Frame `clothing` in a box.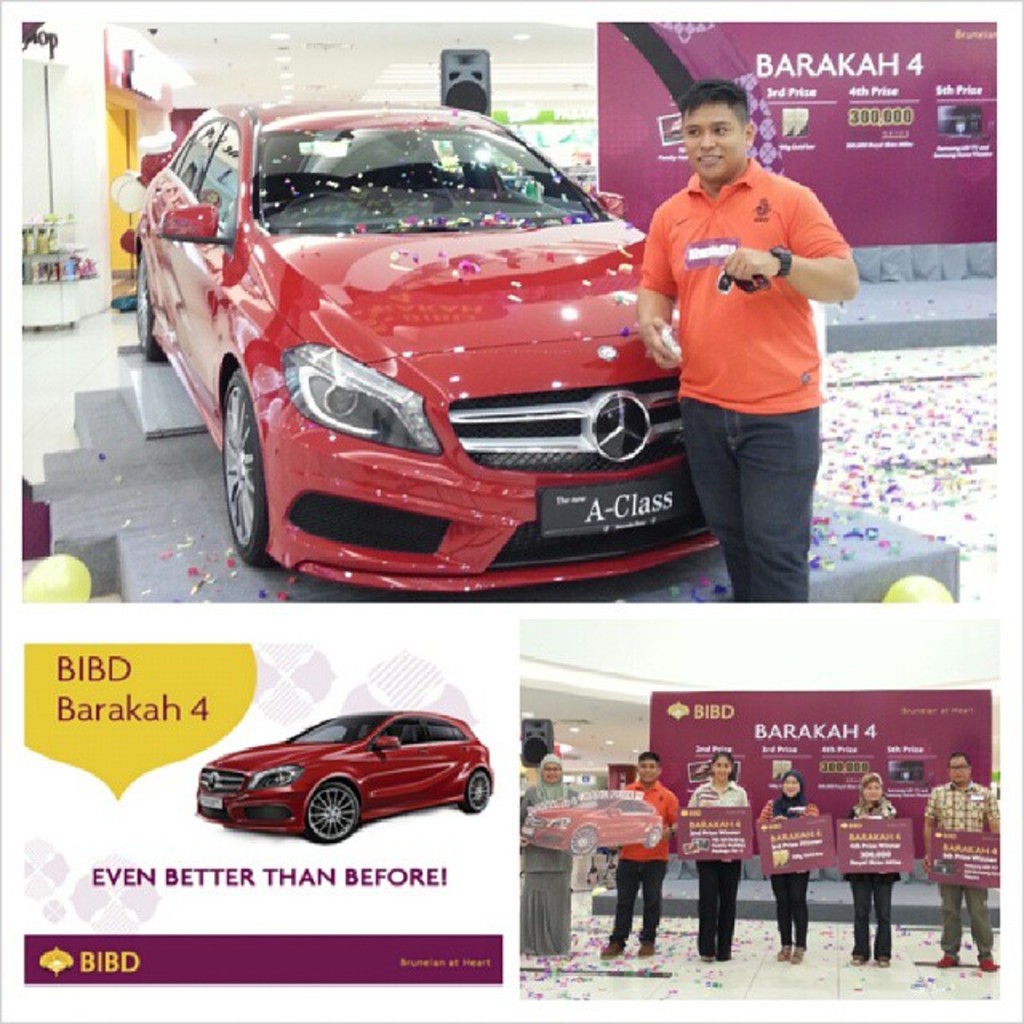
626/155/854/600.
